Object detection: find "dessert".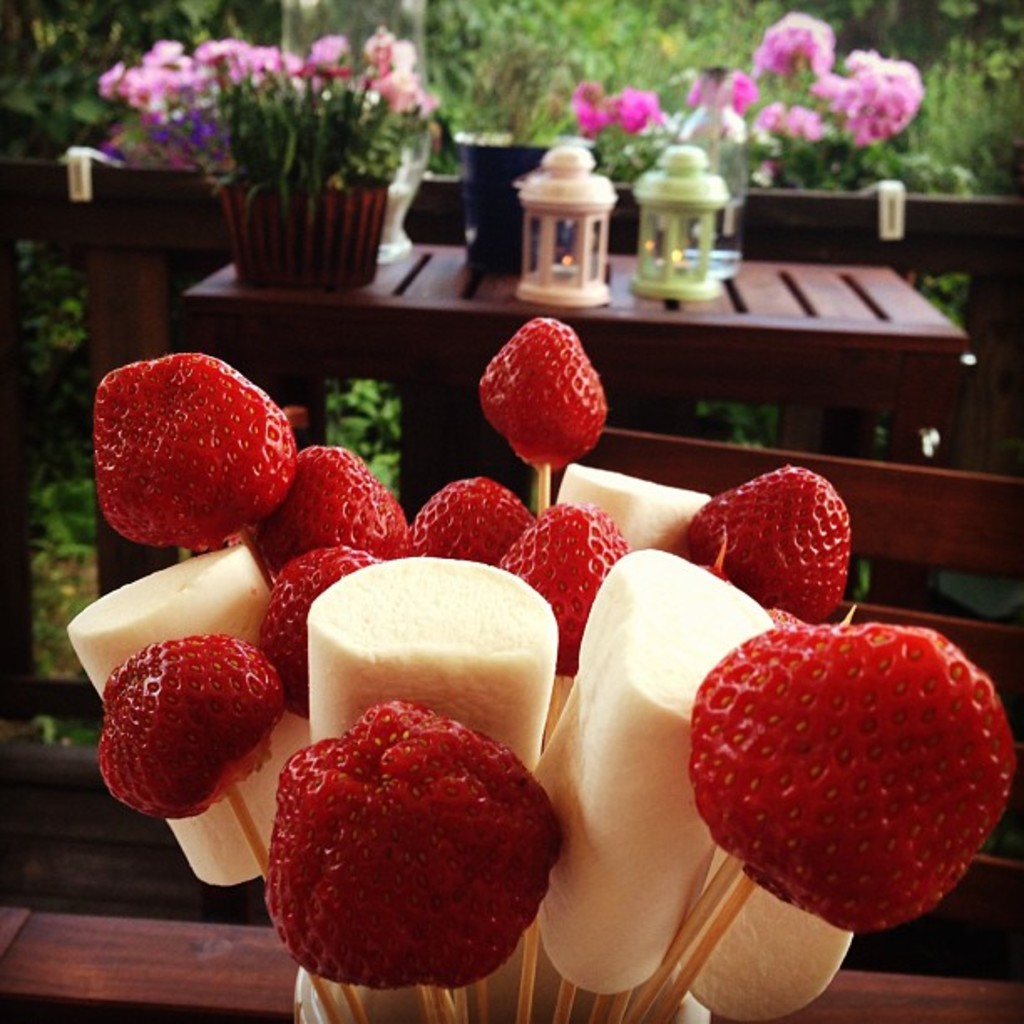
(688, 460, 858, 619).
